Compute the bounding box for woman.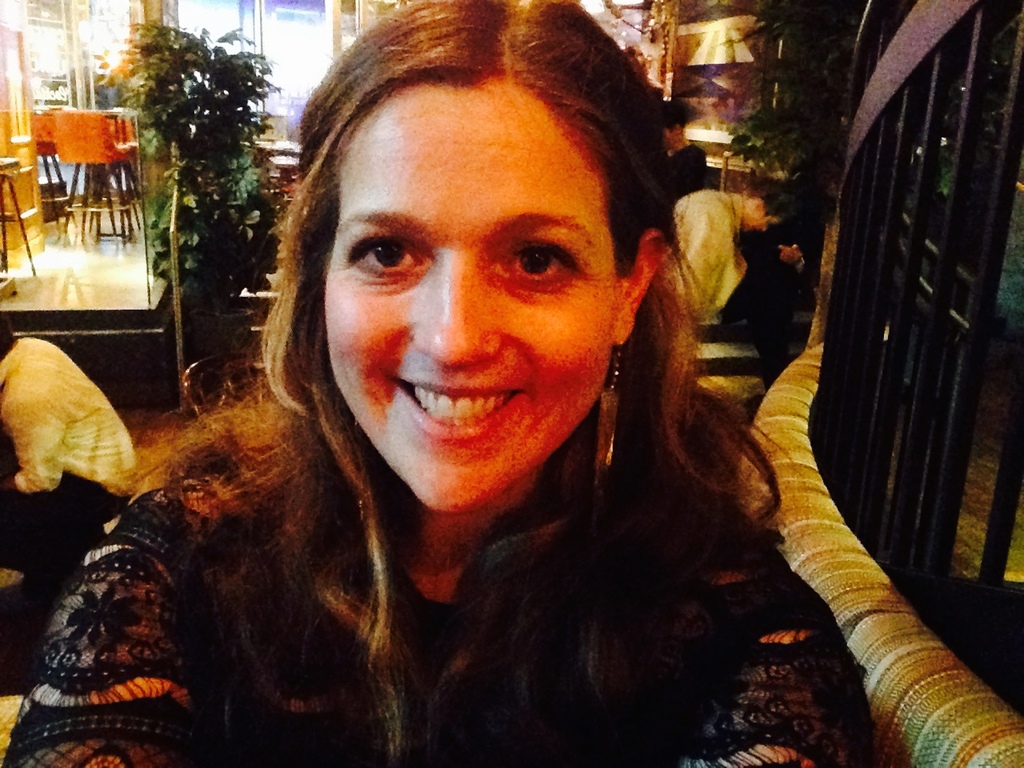
<region>111, 24, 862, 767</region>.
